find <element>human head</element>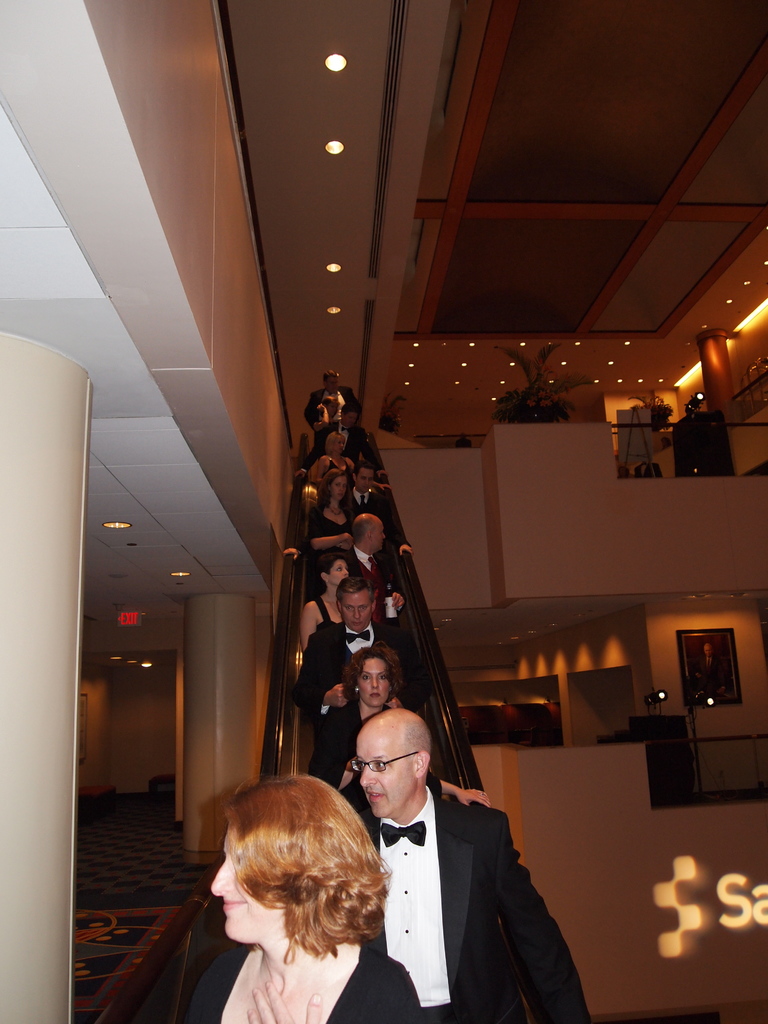
select_region(315, 552, 351, 593)
